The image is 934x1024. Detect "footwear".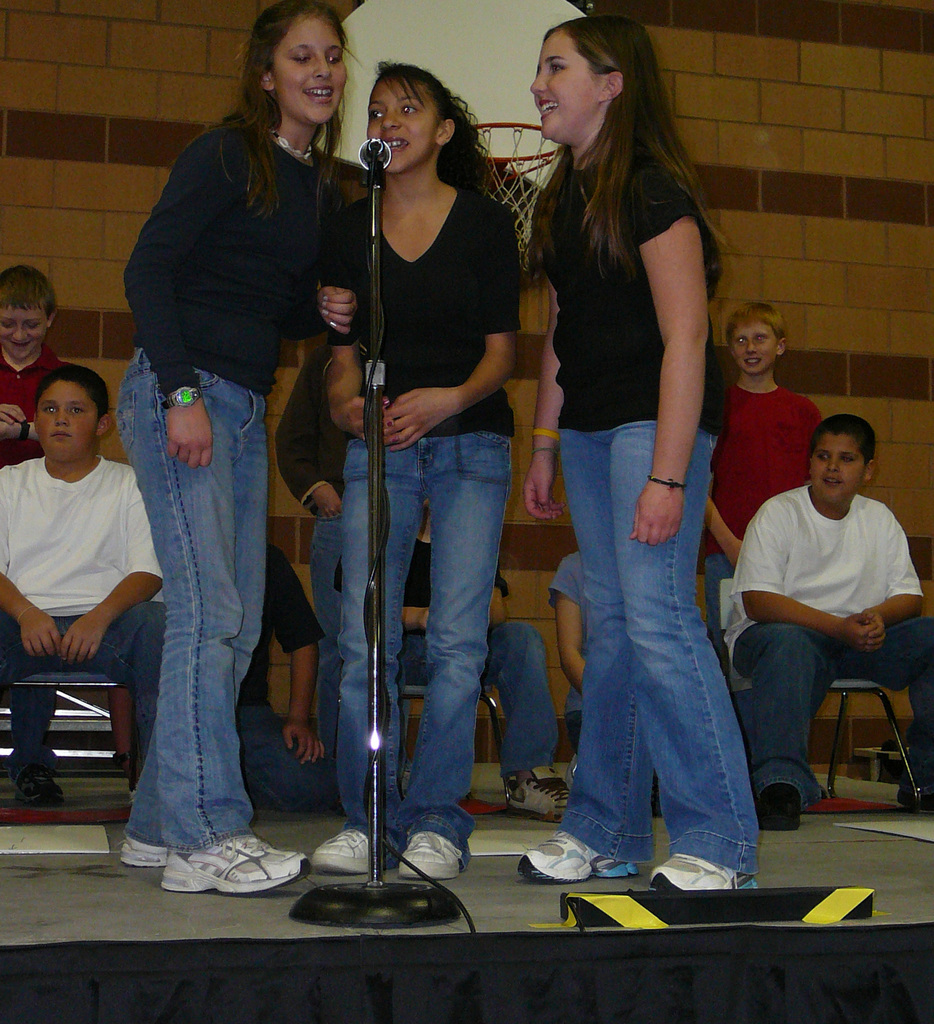
Detection: 667:856:769:892.
